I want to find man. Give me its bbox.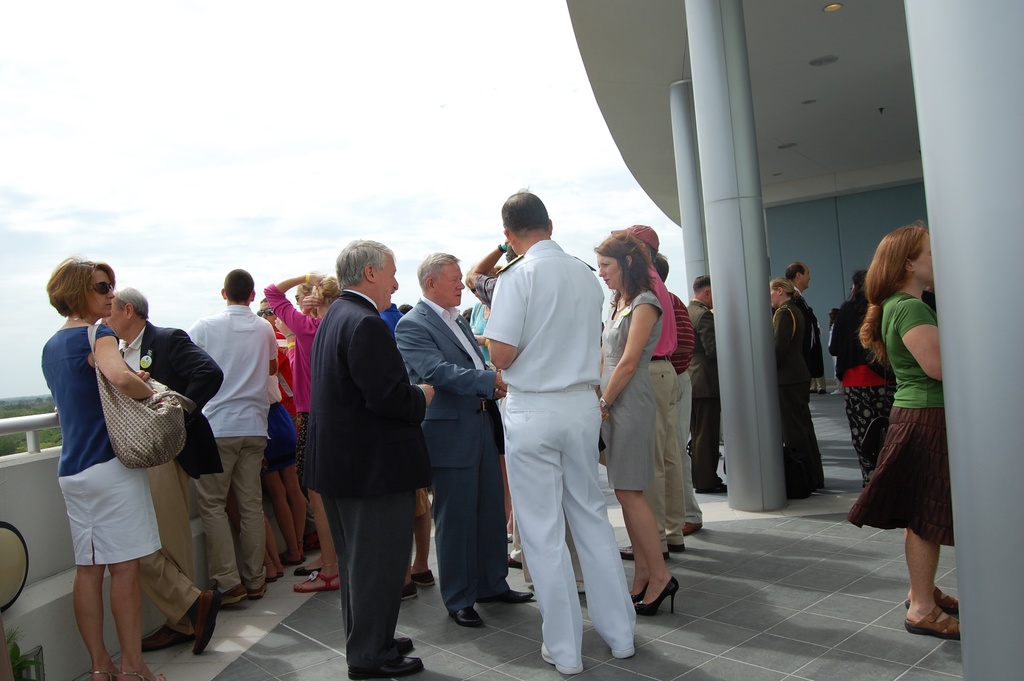
region(392, 252, 524, 628).
